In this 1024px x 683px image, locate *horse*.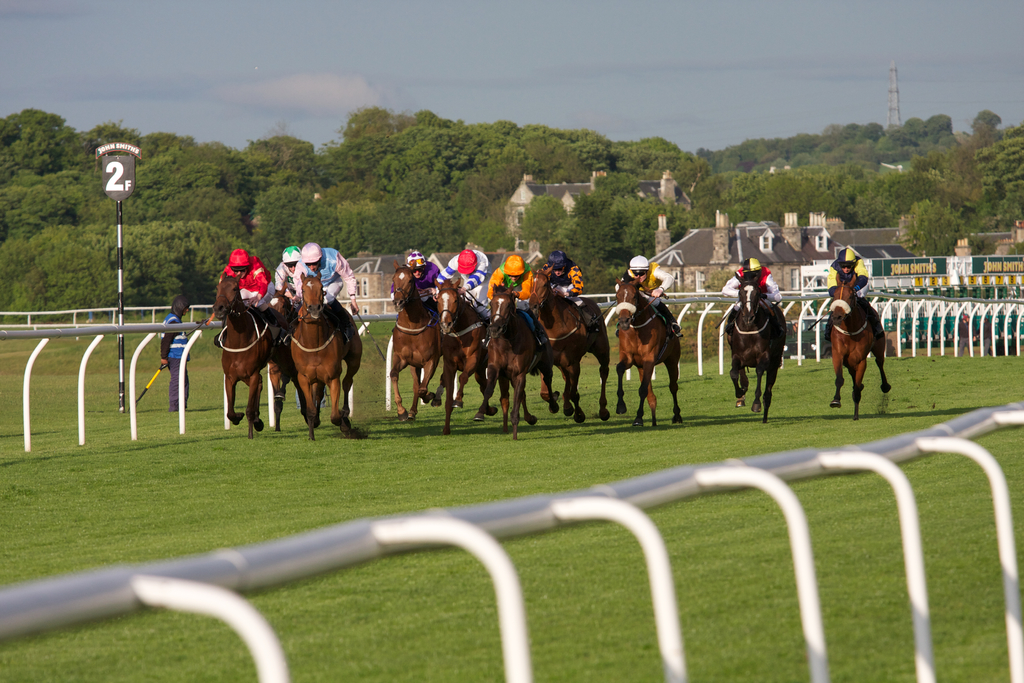
Bounding box: {"x1": 388, "y1": 259, "x2": 446, "y2": 425}.
